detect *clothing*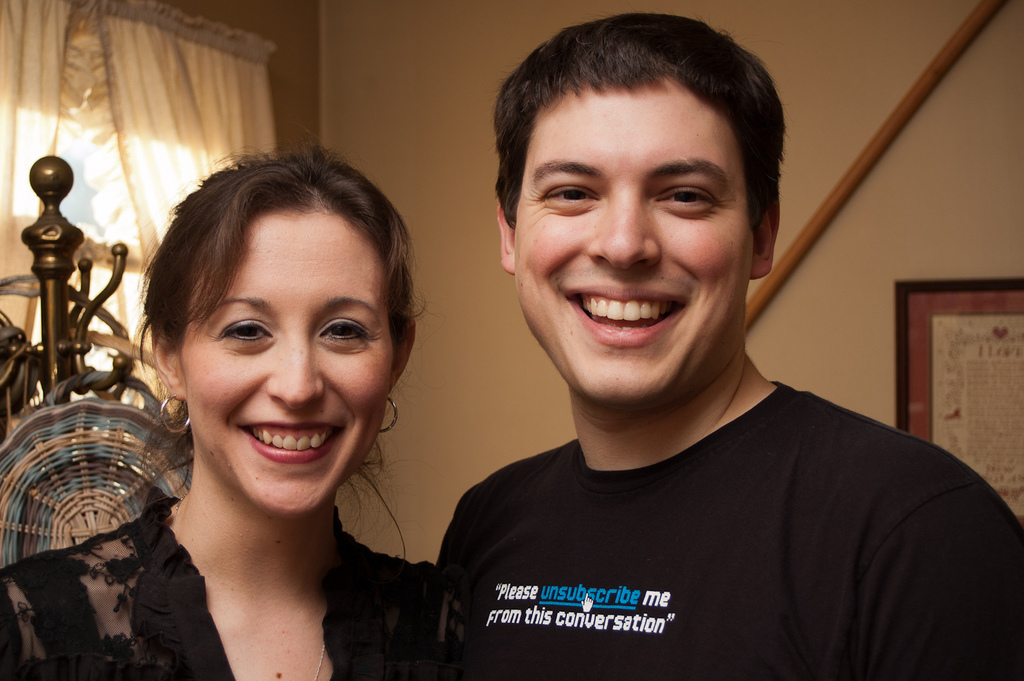
pyautogui.locateOnScreen(0, 502, 438, 680)
